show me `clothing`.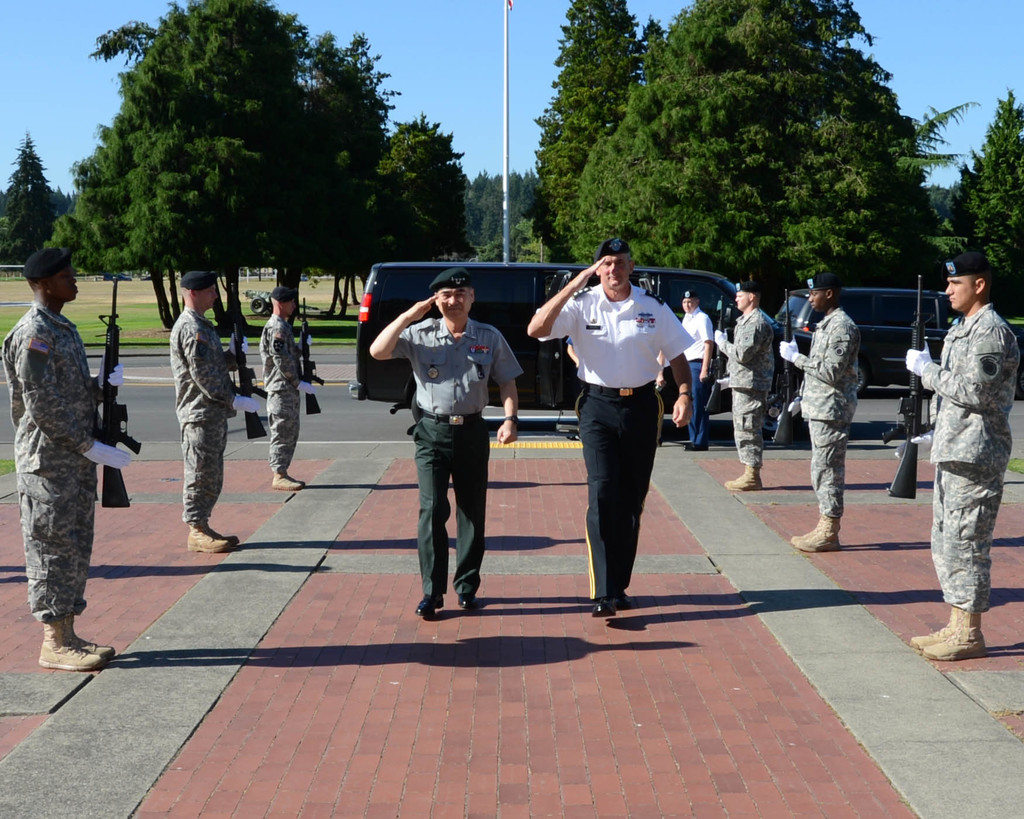
`clothing` is here: <bbox>0, 299, 138, 629</bbox>.
